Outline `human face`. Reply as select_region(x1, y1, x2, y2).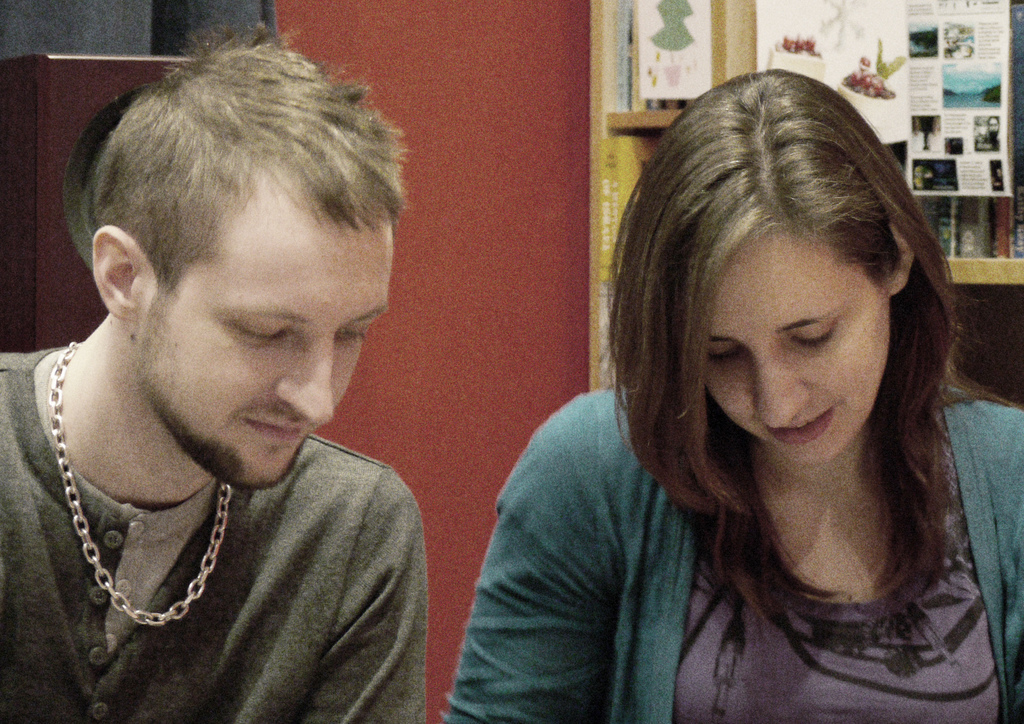
select_region(140, 219, 394, 484).
